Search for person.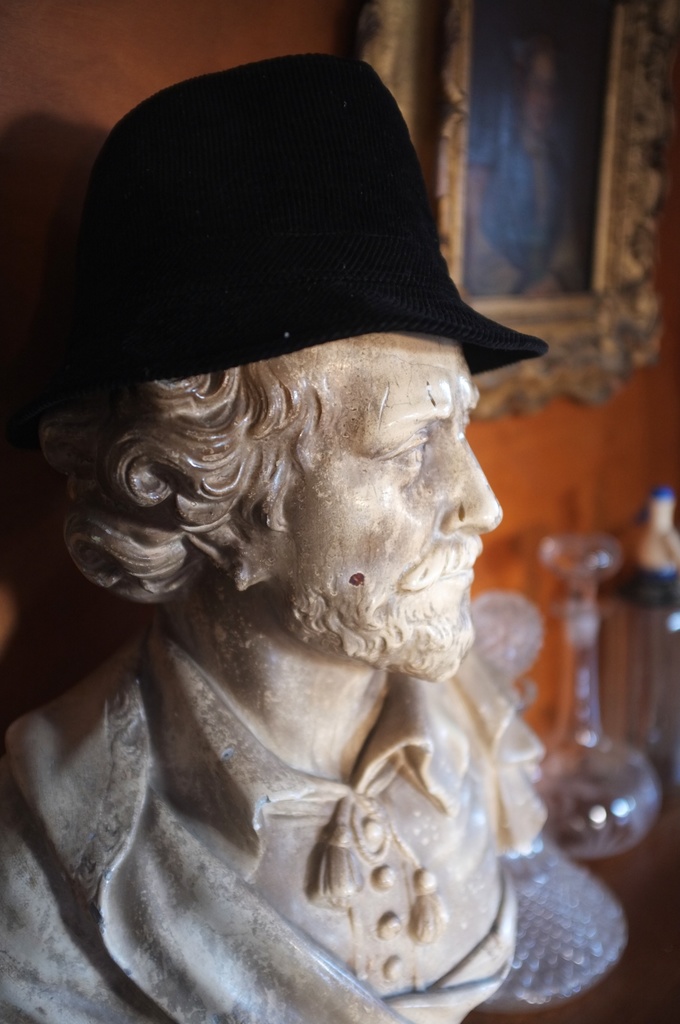
Found at 0:47:546:1023.
